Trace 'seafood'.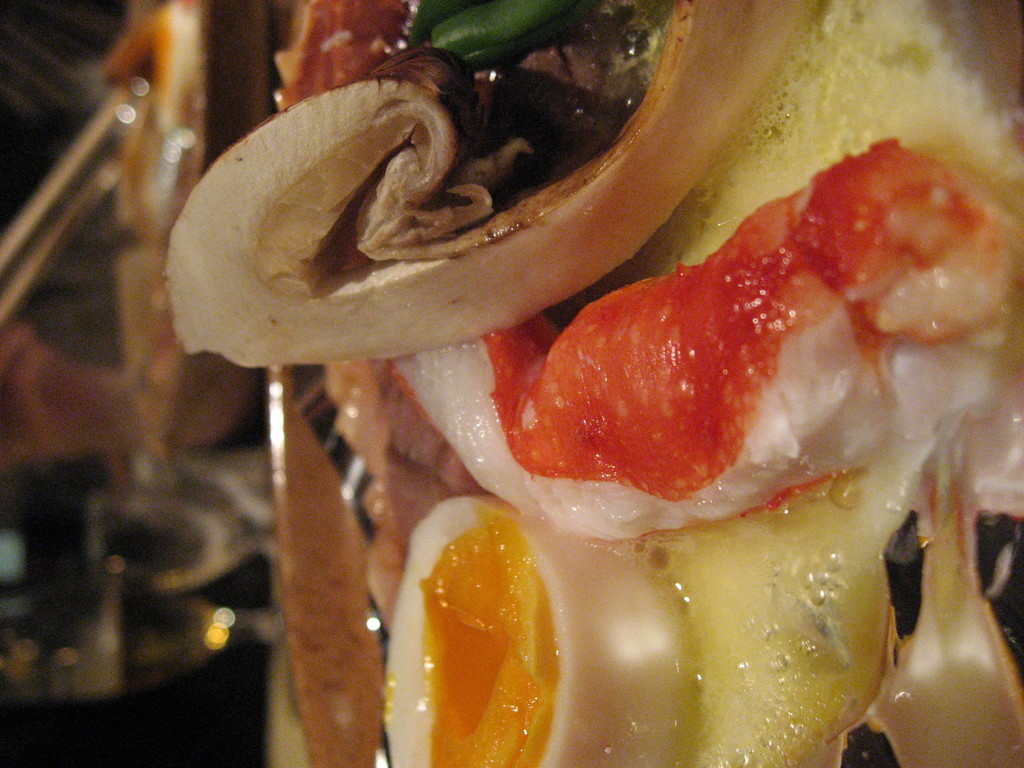
Traced to l=161, t=0, r=1023, b=767.
